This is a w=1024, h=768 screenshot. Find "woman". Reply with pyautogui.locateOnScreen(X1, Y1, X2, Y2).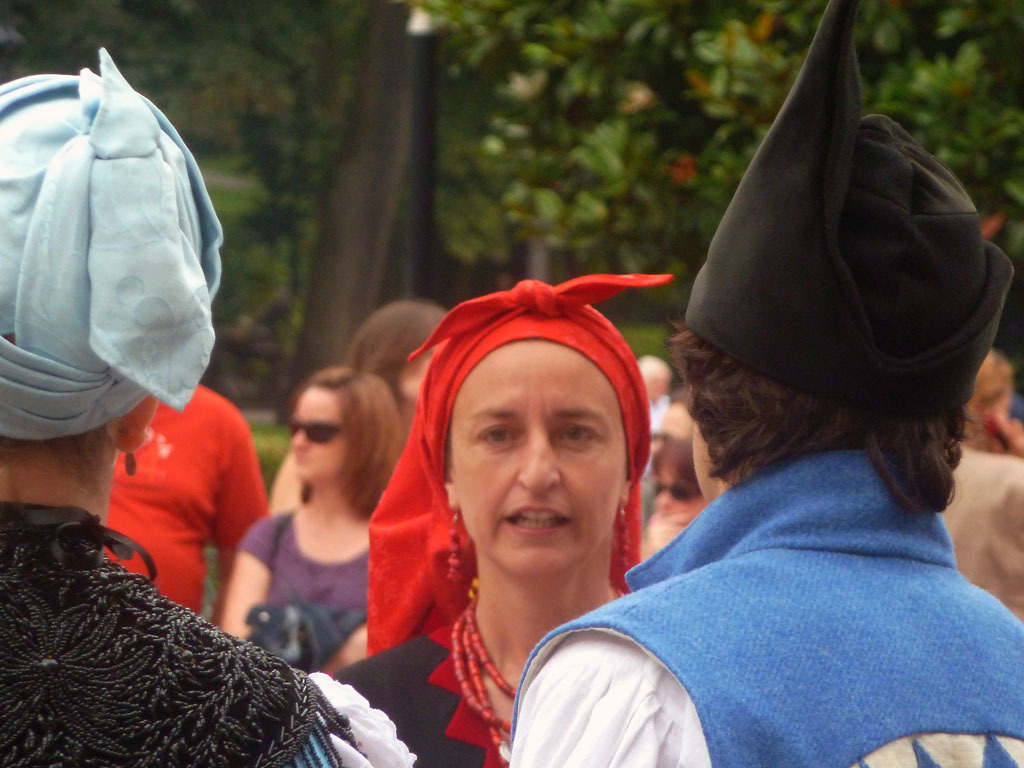
pyautogui.locateOnScreen(339, 259, 708, 729).
